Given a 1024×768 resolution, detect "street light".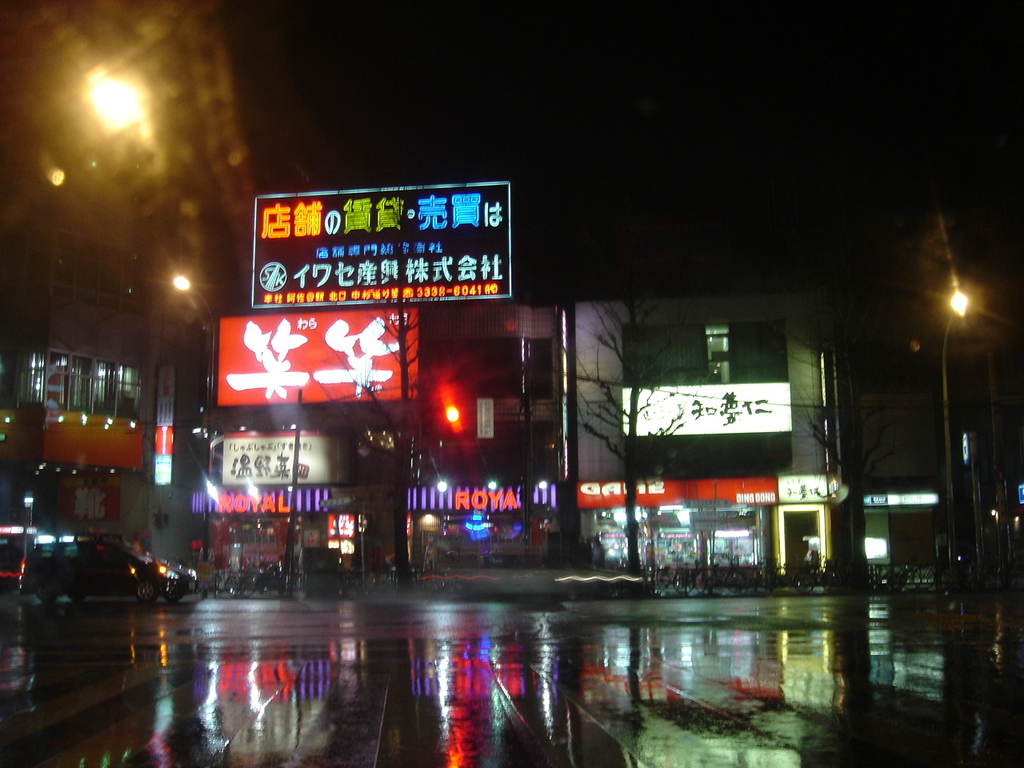
937 273 966 539.
